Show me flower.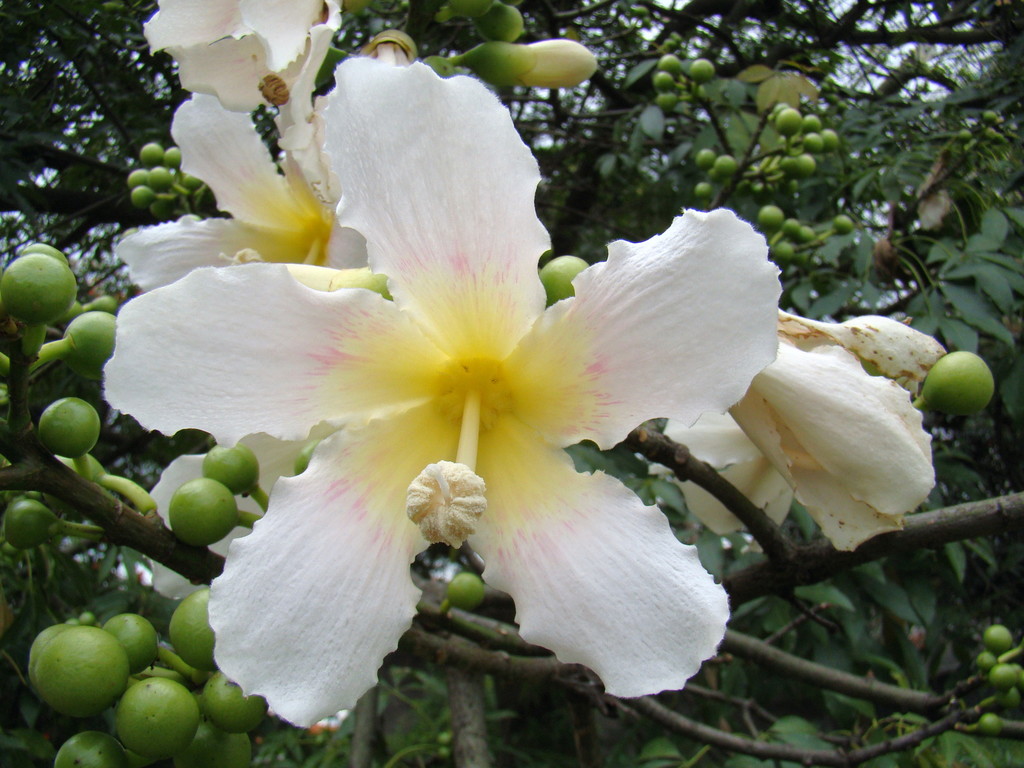
flower is here: x1=108 y1=28 x2=778 y2=730.
